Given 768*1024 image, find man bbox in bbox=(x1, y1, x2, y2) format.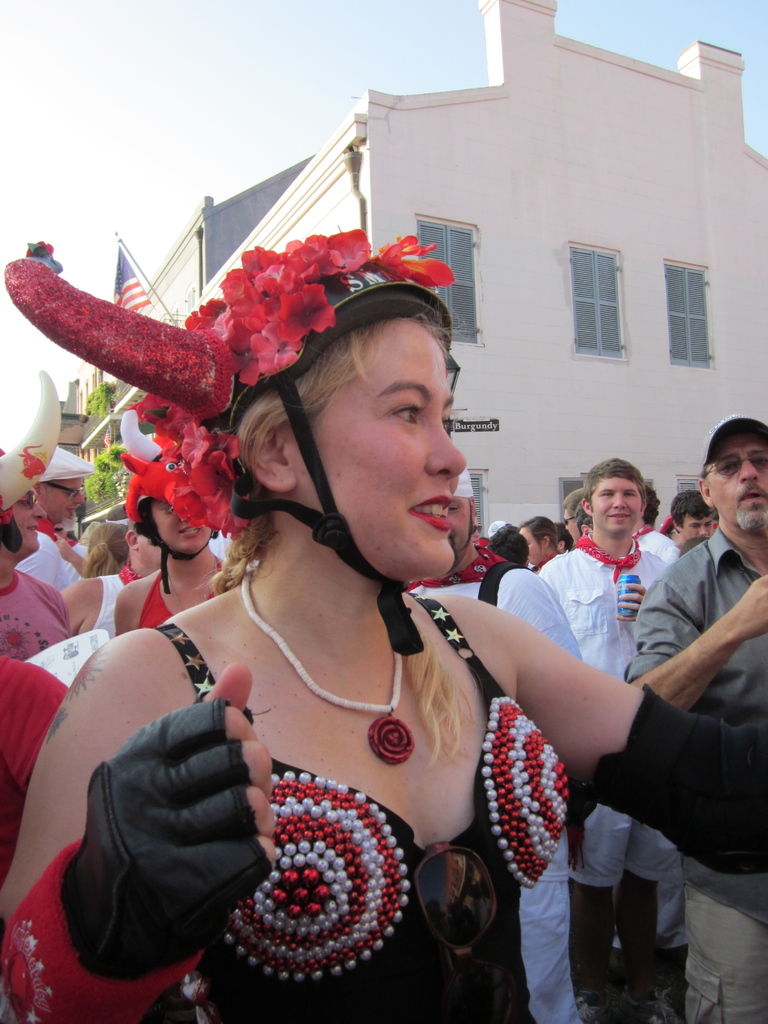
bbox=(544, 457, 674, 1023).
